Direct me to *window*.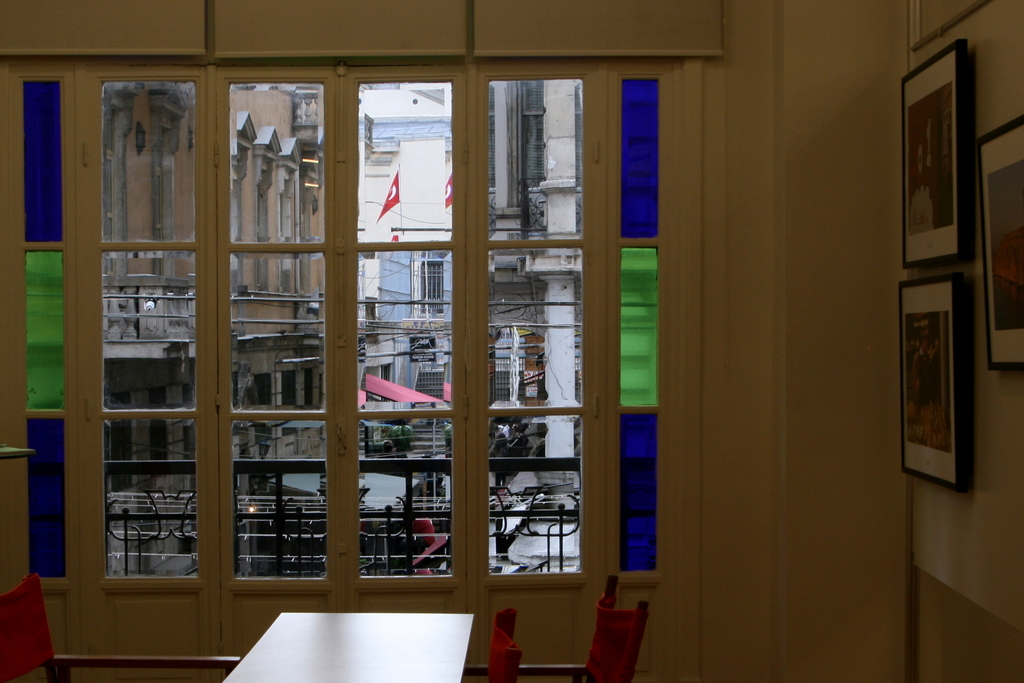
Direction: locate(102, 113, 122, 278).
